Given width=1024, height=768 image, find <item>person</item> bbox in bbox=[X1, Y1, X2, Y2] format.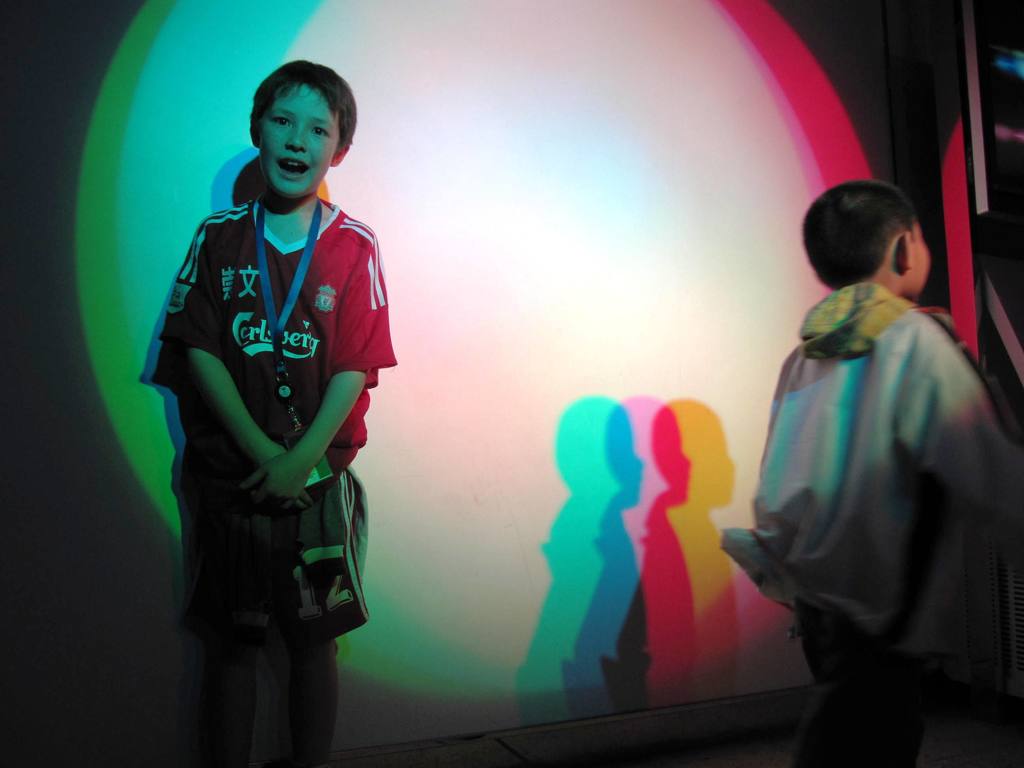
bbox=[716, 186, 1023, 767].
